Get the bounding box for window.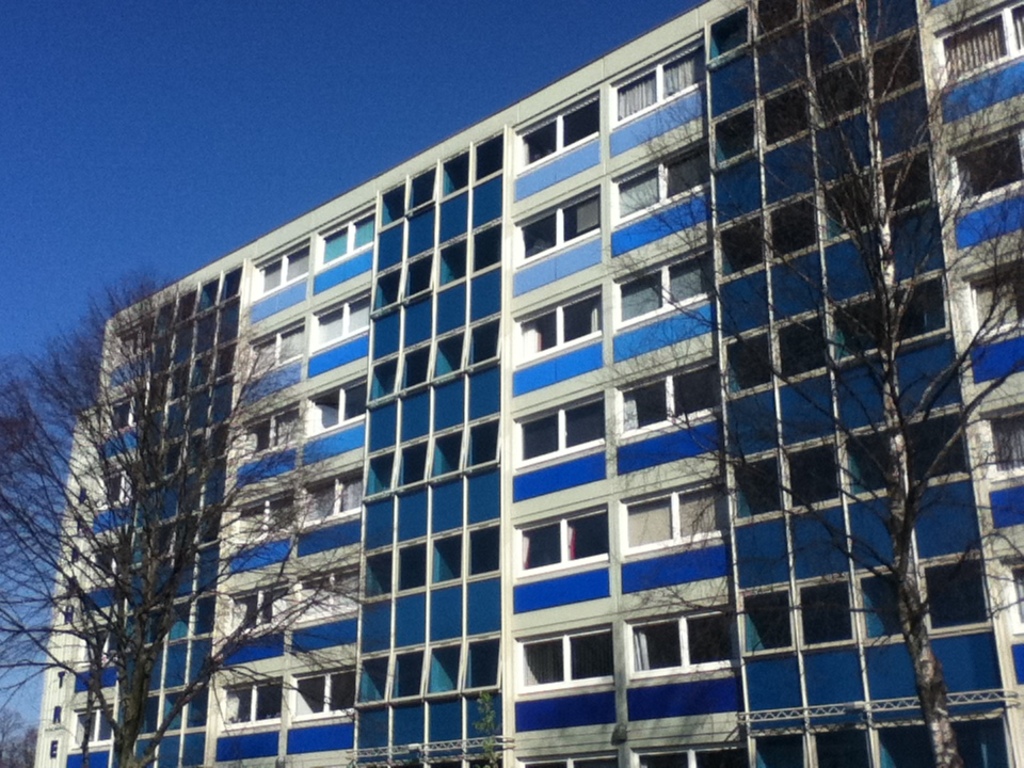
pyautogui.locateOnScreen(511, 276, 602, 369).
